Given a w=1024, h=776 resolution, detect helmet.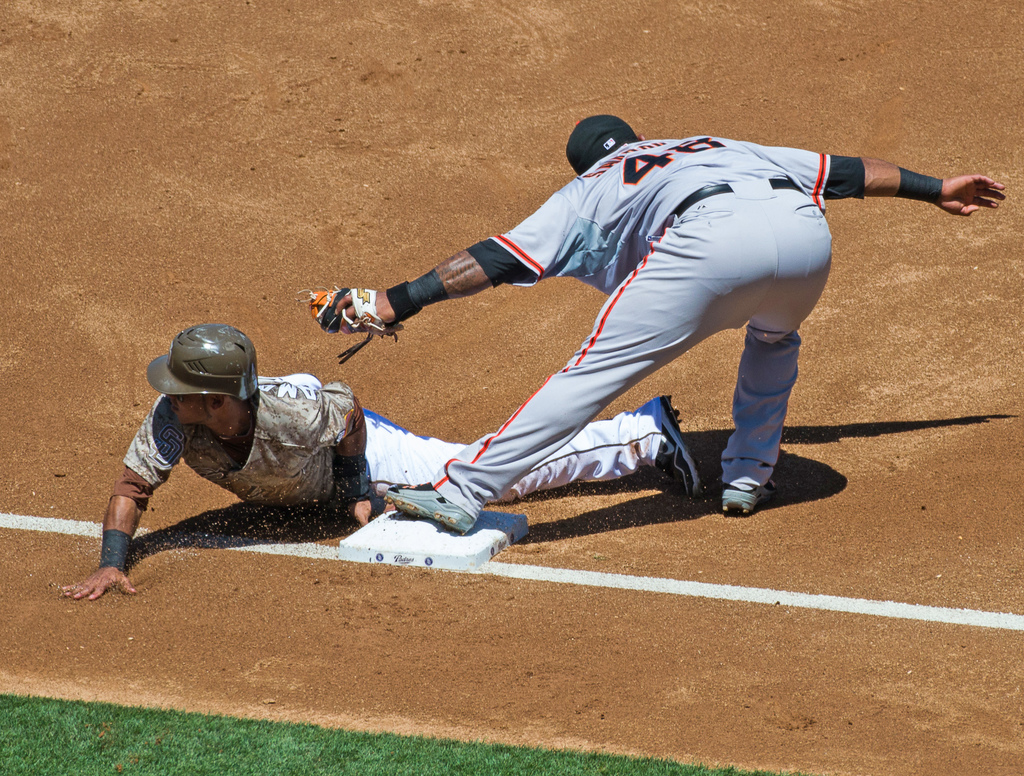
bbox(144, 321, 258, 444).
